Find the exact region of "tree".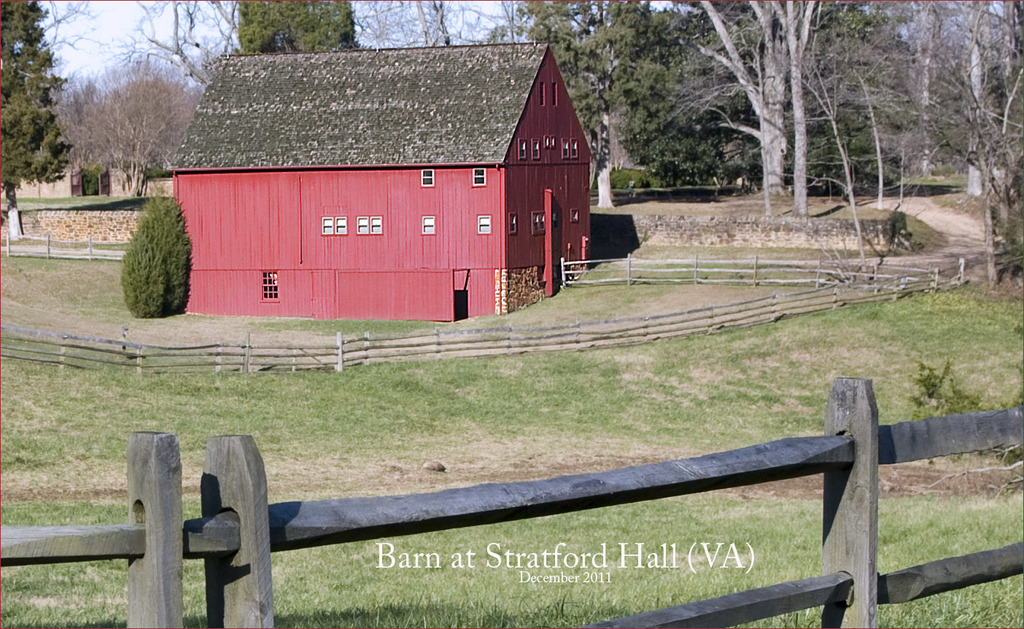
Exact region: detection(0, 0, 73, 217).
